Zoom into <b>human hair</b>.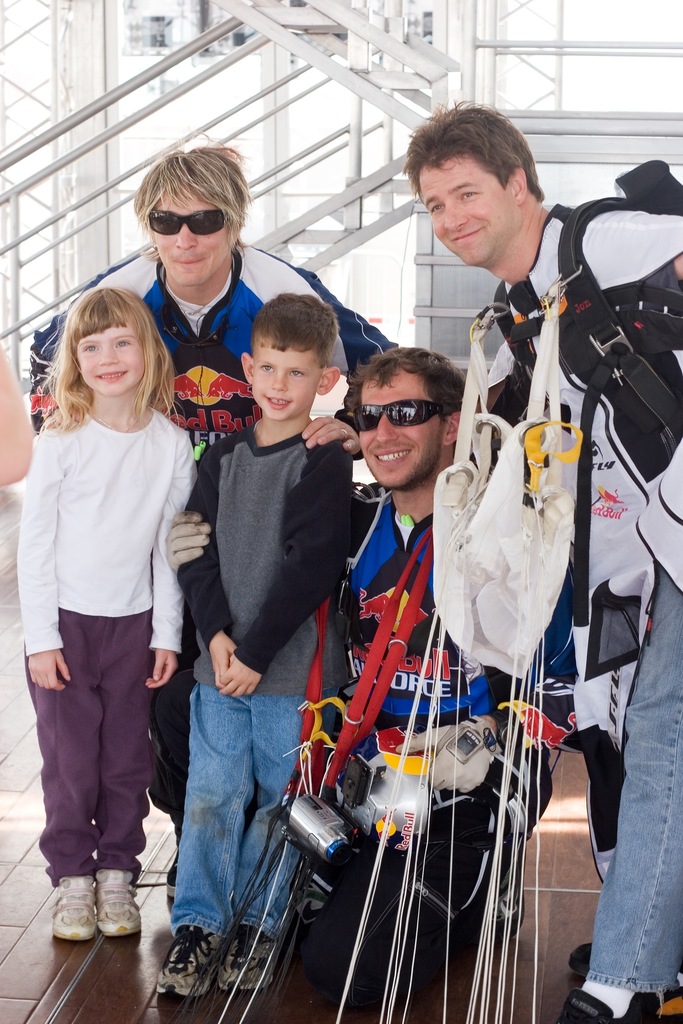
Zoom target: <box>341,342,467,427</box>.
